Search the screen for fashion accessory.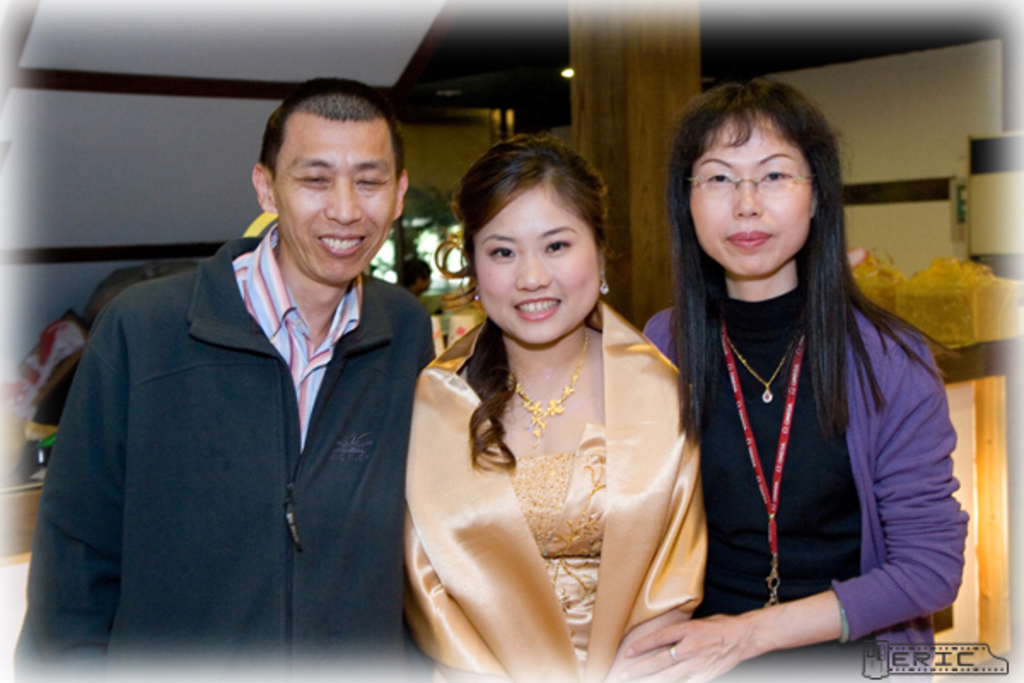
Found at crop(667, 649, 678, 663).
